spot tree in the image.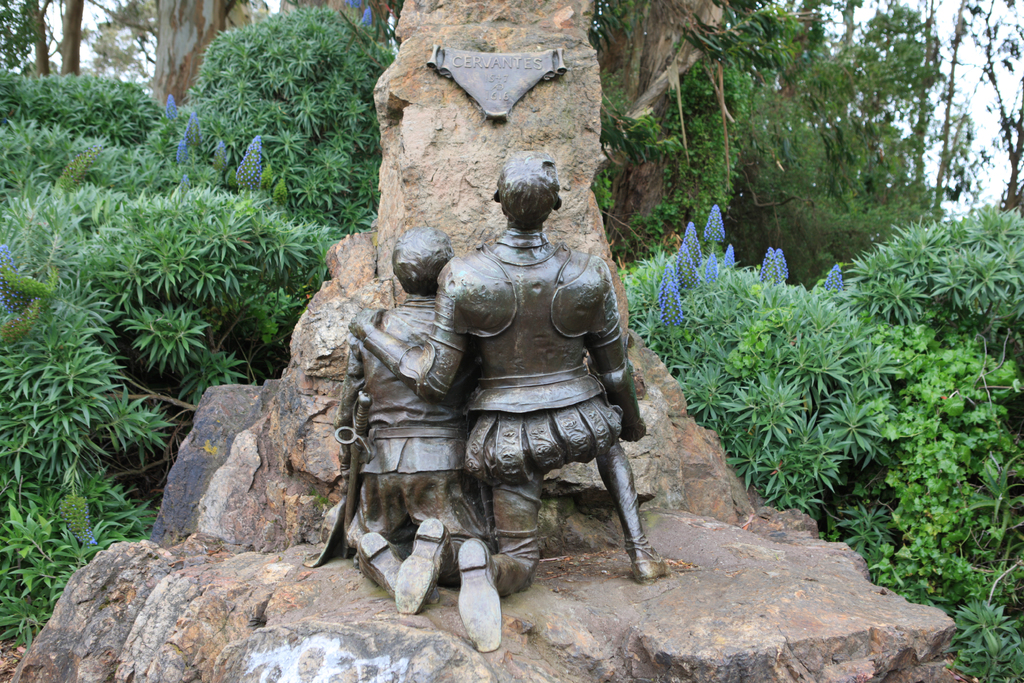
tree found at (left=567, top=26, right=986, bottom=284).
